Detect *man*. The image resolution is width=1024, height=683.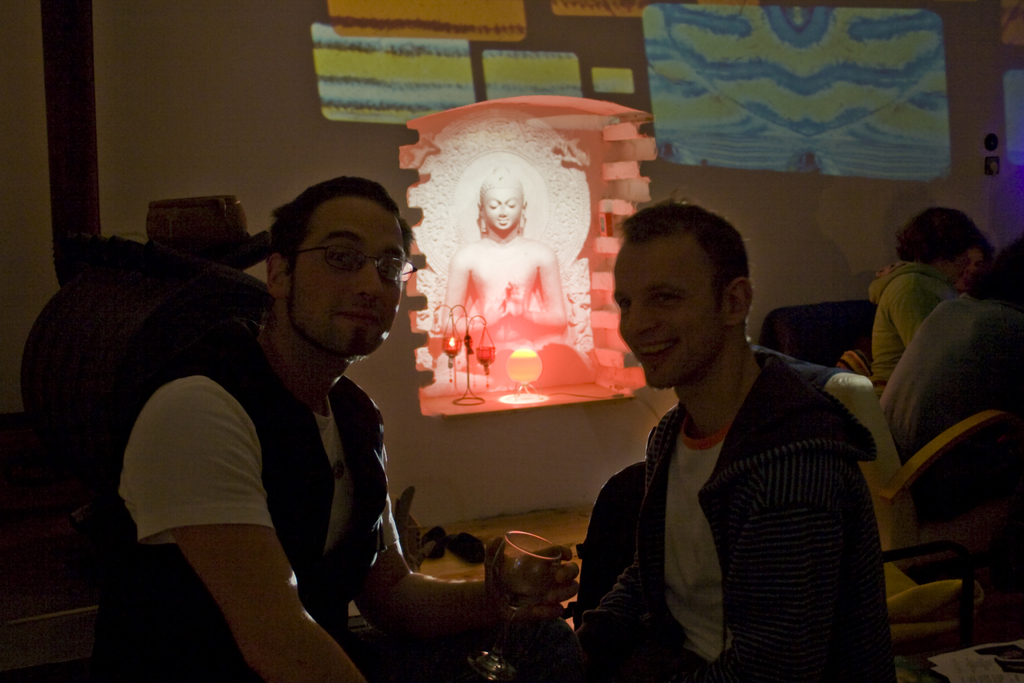
564 195 919 673.
